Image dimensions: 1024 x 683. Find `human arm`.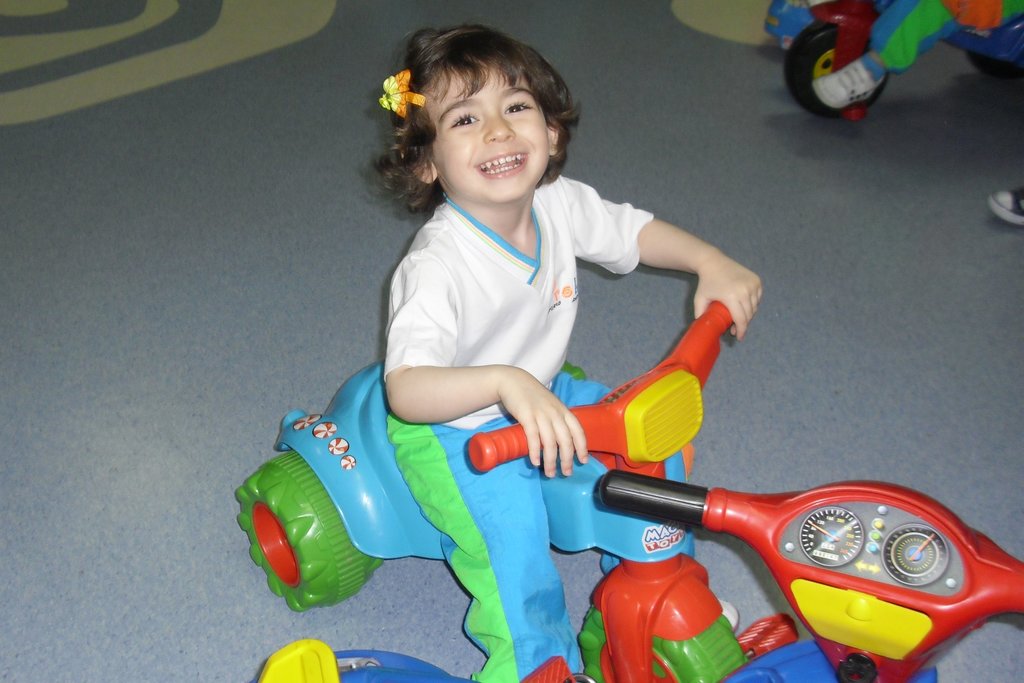
Rect(388, 250, 595, 481).
